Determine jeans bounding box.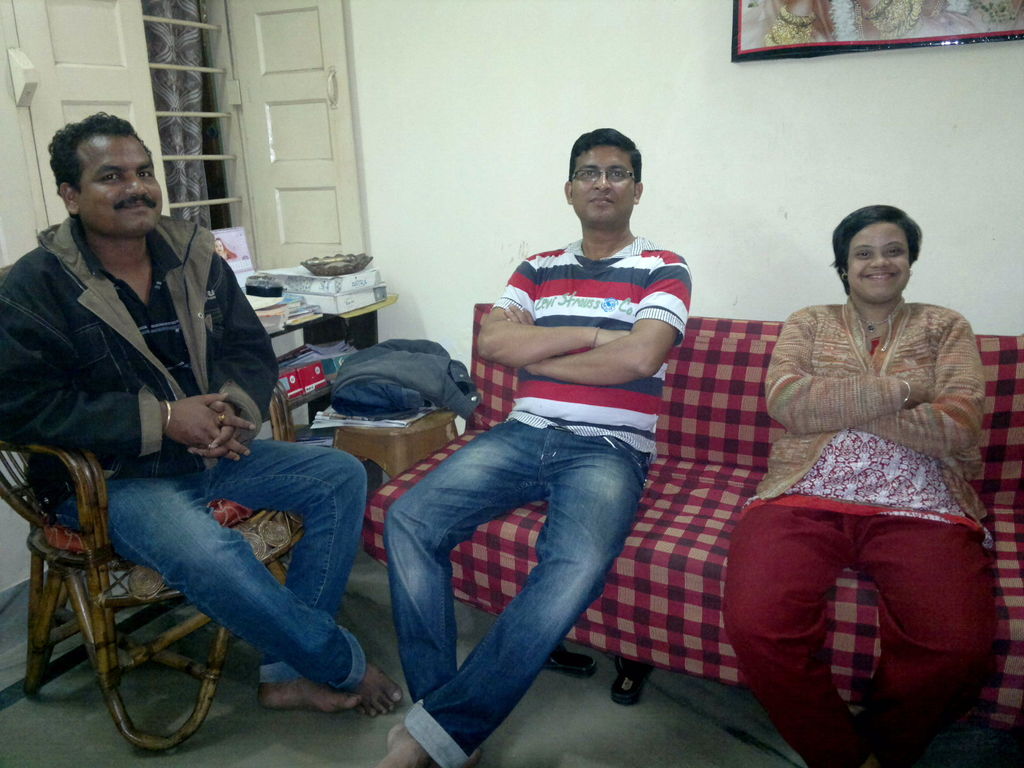
Determined: [x1=51, y1=438, x2=366, y2=688].
